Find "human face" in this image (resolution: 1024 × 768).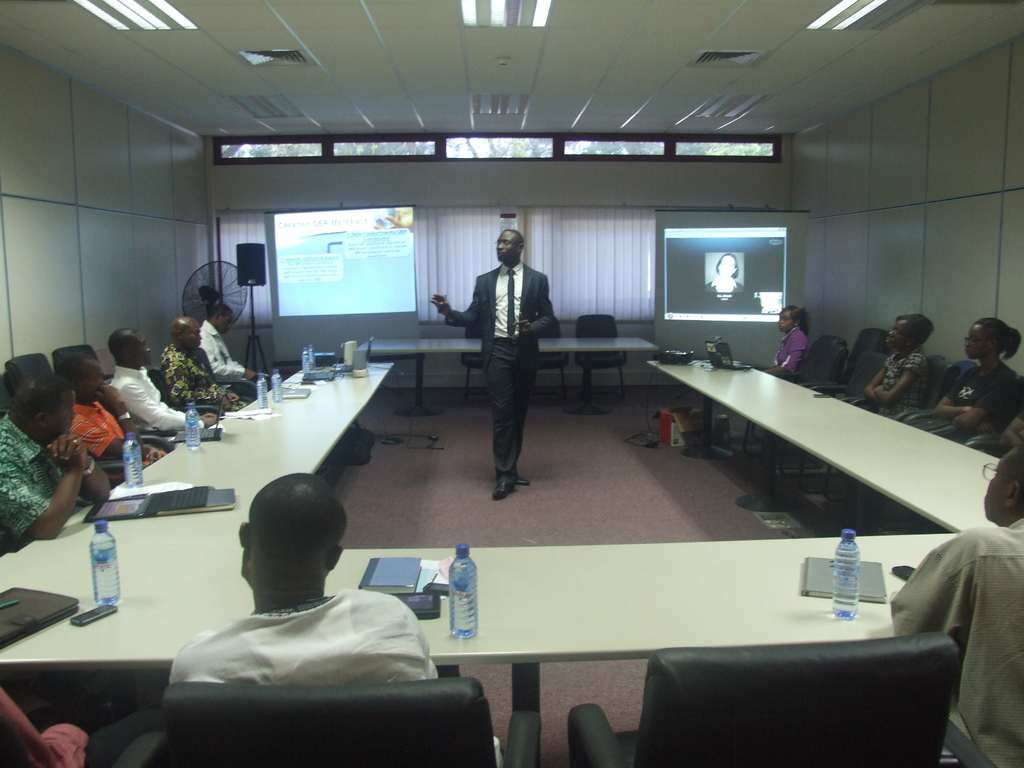
72:358:99:401.
